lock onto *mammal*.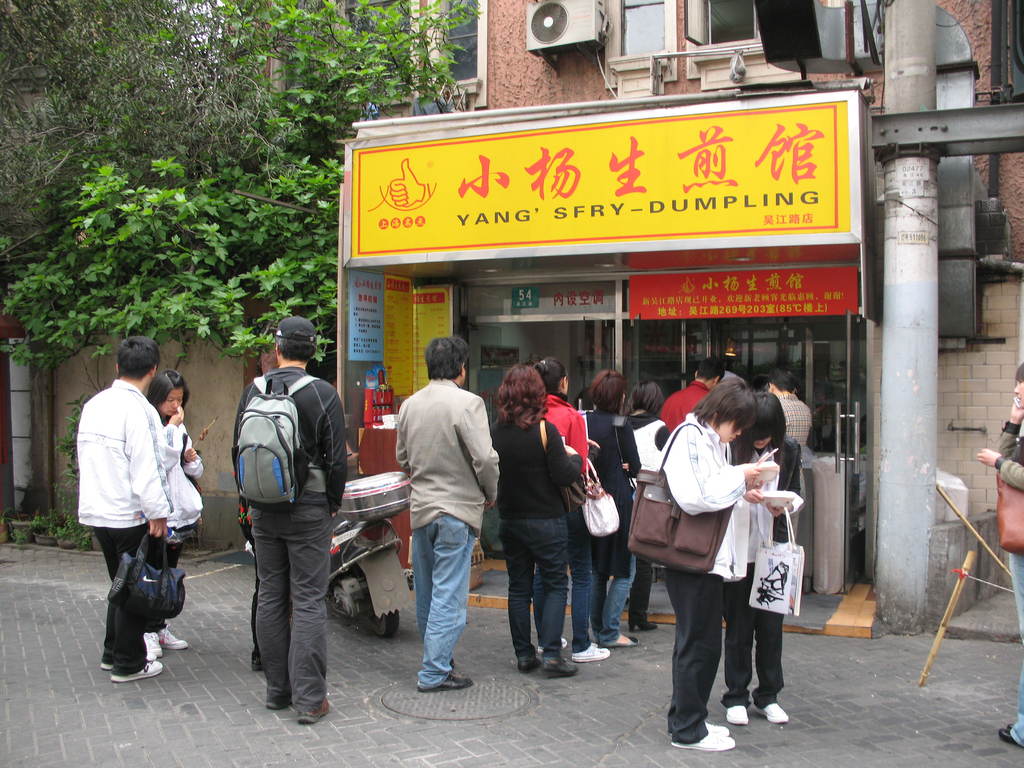
Locked: bbox=(488, 362, 582, 672).
